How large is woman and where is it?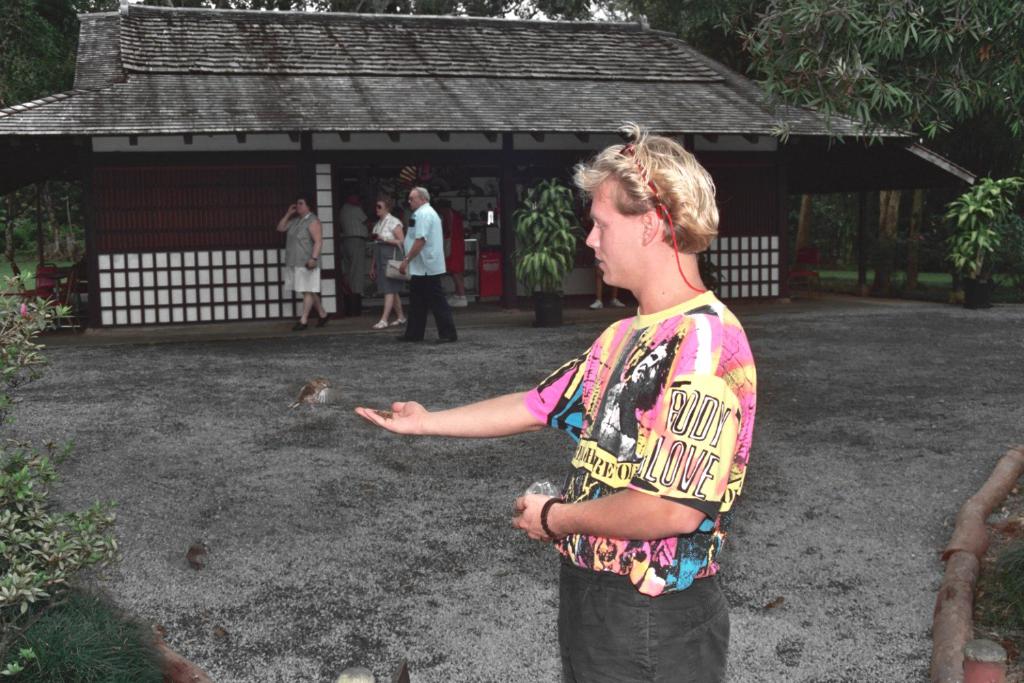
Bounding box: (367, 193, 406, 333).
